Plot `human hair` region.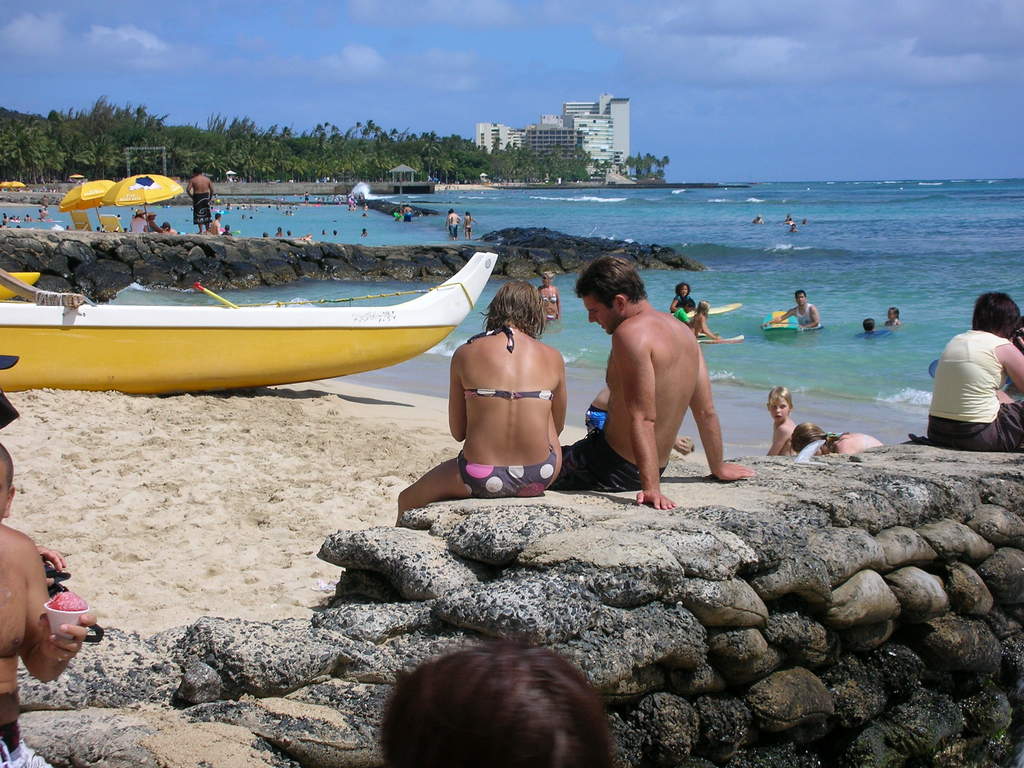
Plotted at <bbox>971, 292, 1022, 340</bbox>.
